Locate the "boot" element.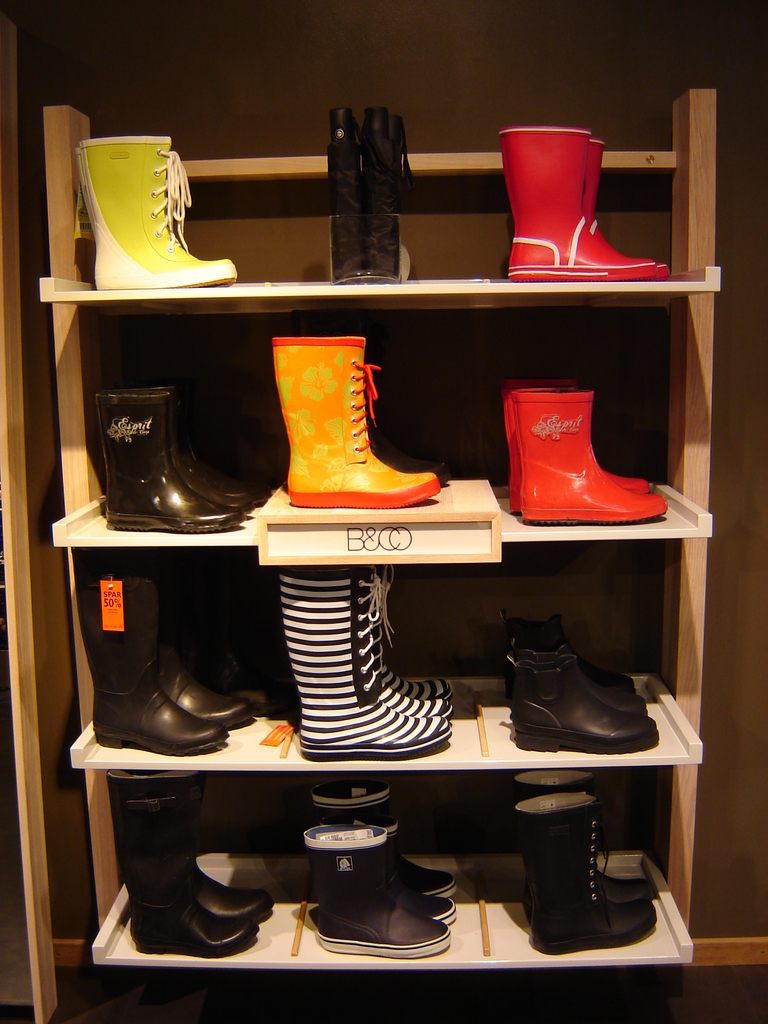
Element bbox: [88, 581, 228, 762].
